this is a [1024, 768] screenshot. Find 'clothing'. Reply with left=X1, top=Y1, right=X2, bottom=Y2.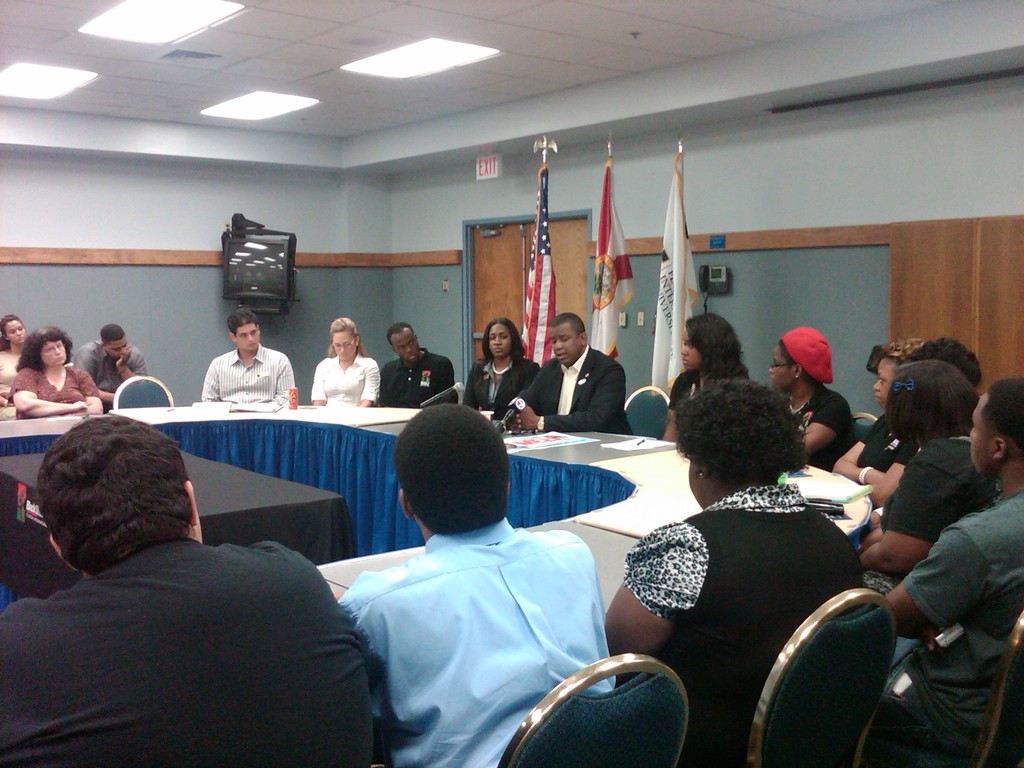
left=666, top=362, right=749, bottom=410.
